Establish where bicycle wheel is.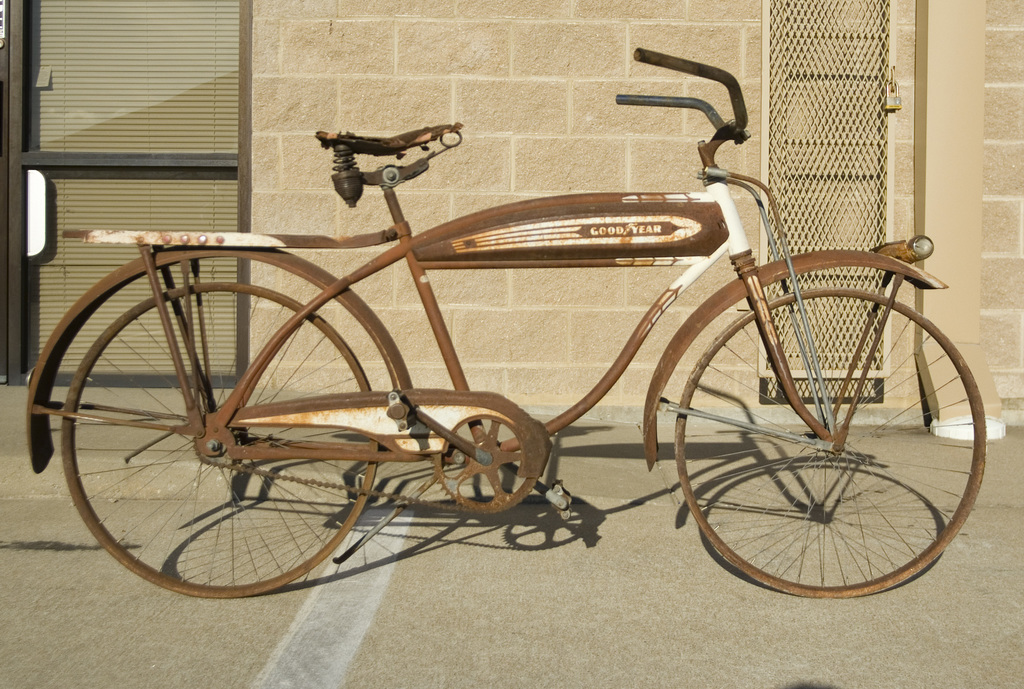
Established at l=673, t=287, r=986, b=601.
